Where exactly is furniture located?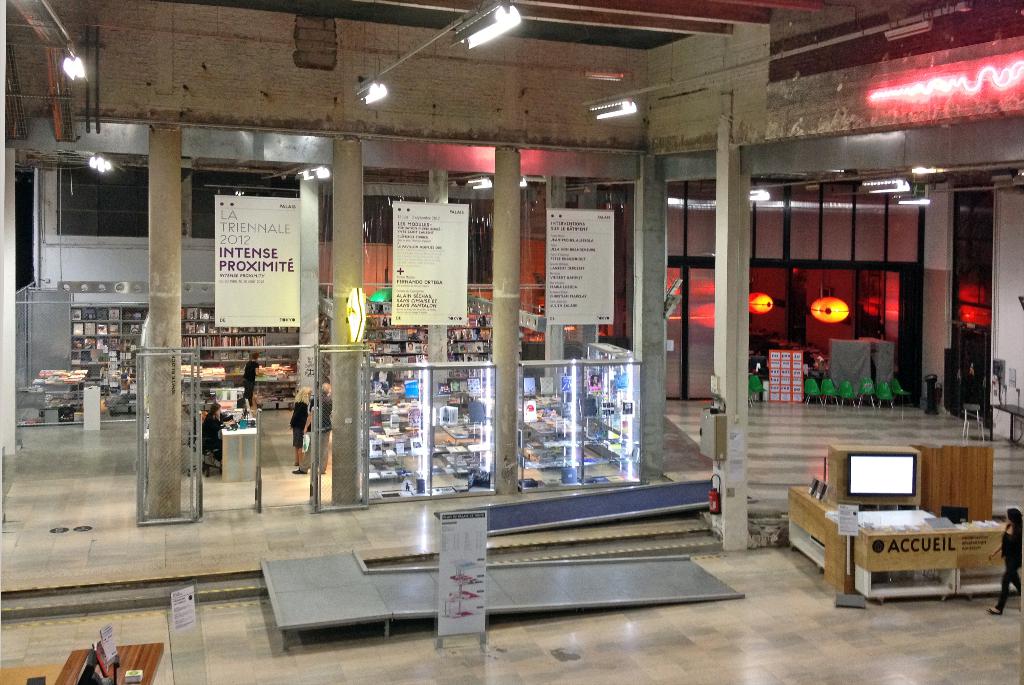
Its bounding box is 55/644/163/684.
